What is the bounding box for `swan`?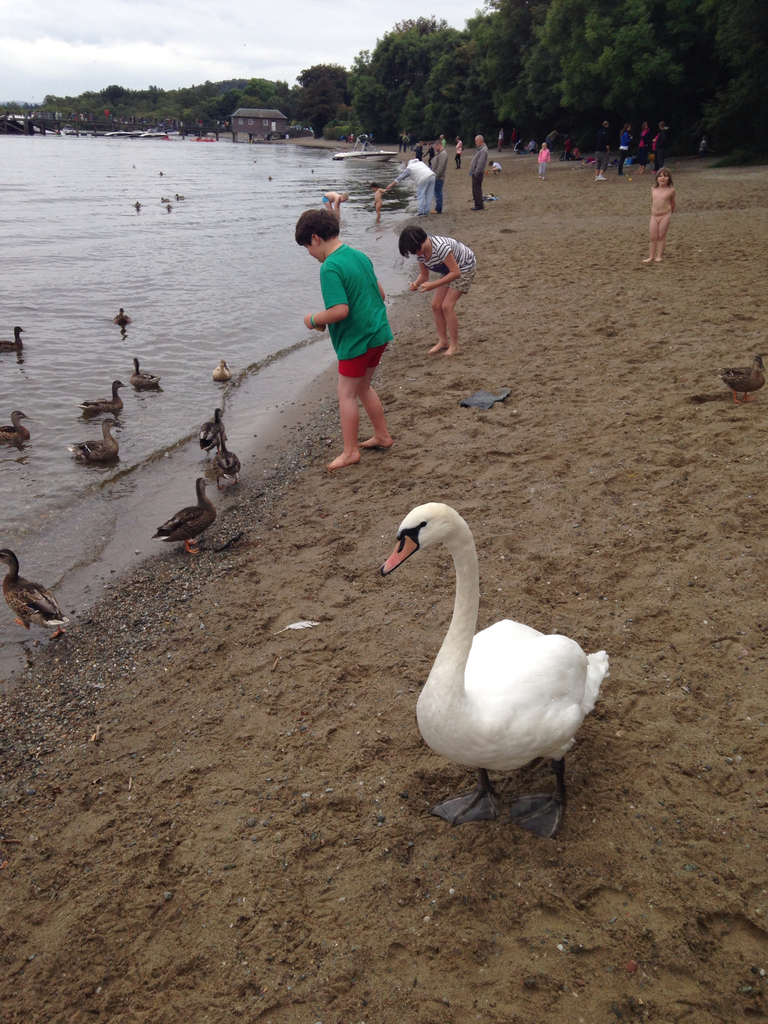
[254, 159, 258, 161].
